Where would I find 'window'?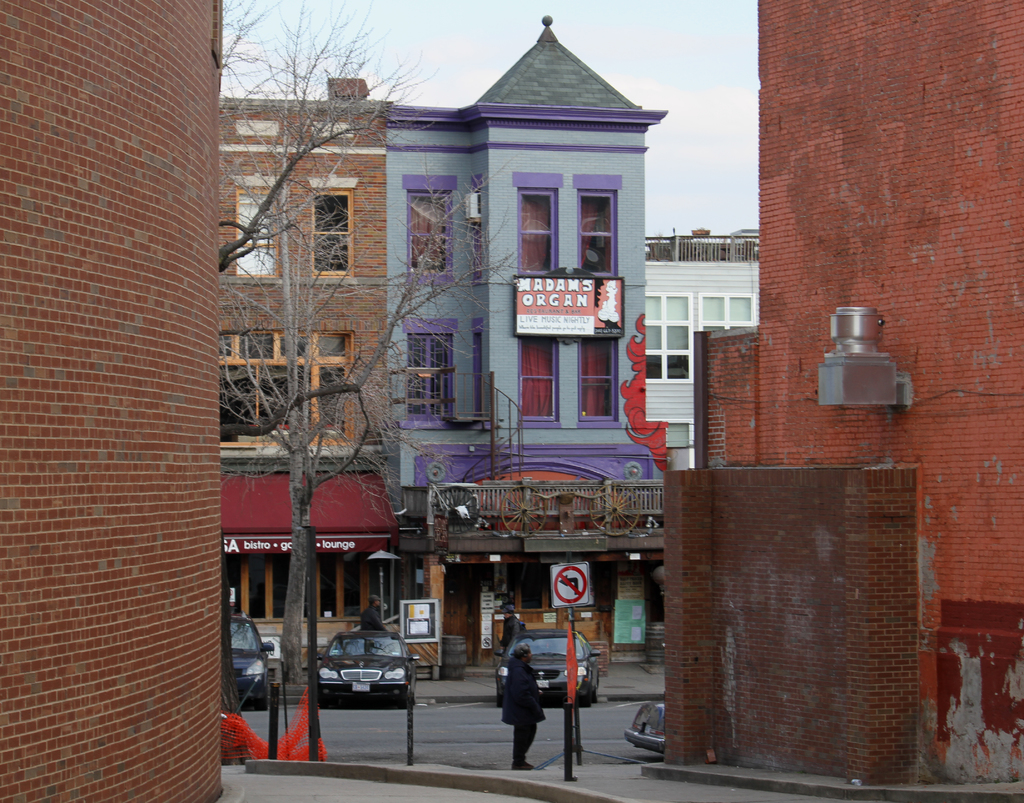
At left=474, top=318, right=490, bottom=437.
